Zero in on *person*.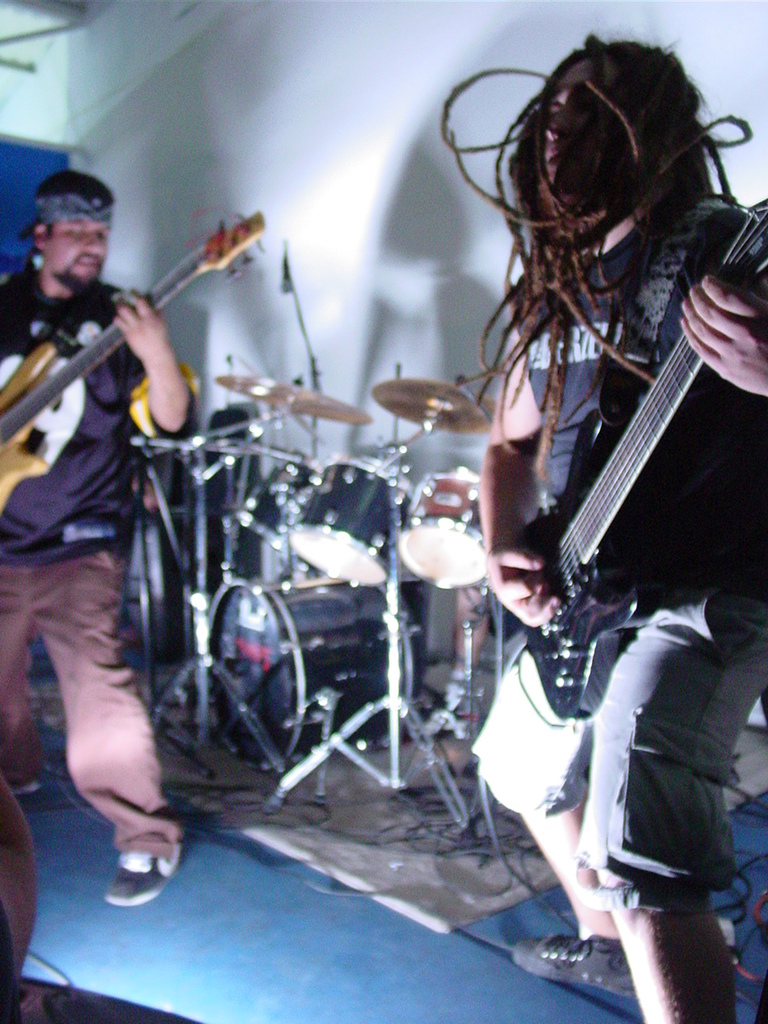
Zeroed in: [466, 35, 767, 1023].
